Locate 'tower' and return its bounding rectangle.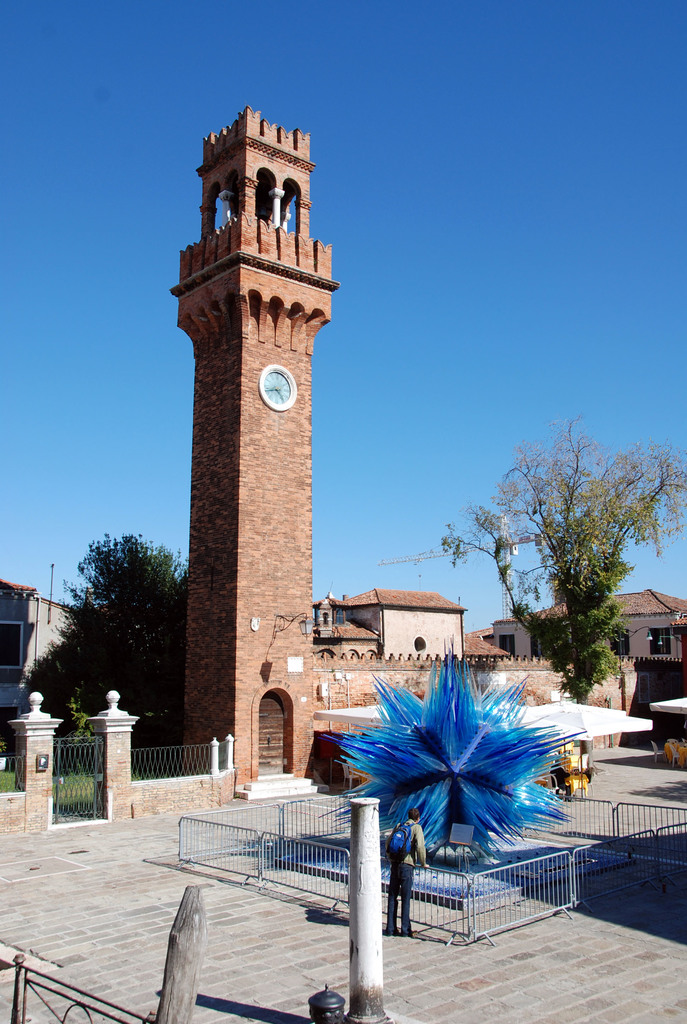
left=169, top=101, right=337, bottom=796.
